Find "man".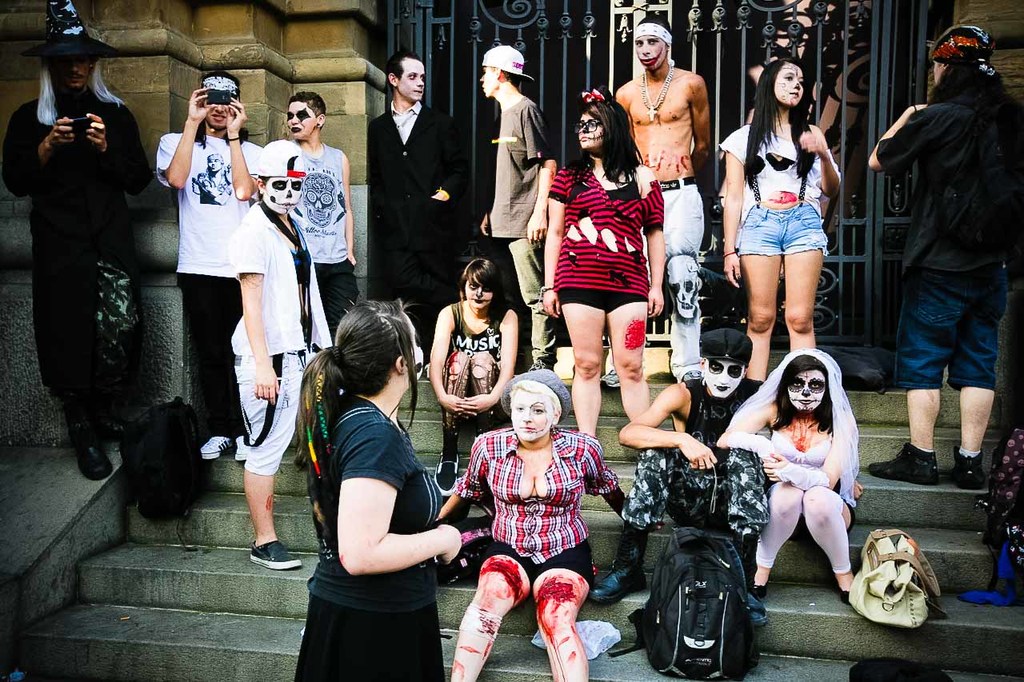
{"x1": 870, "y1": 26, "x2": 1020, "y2": 518}.
